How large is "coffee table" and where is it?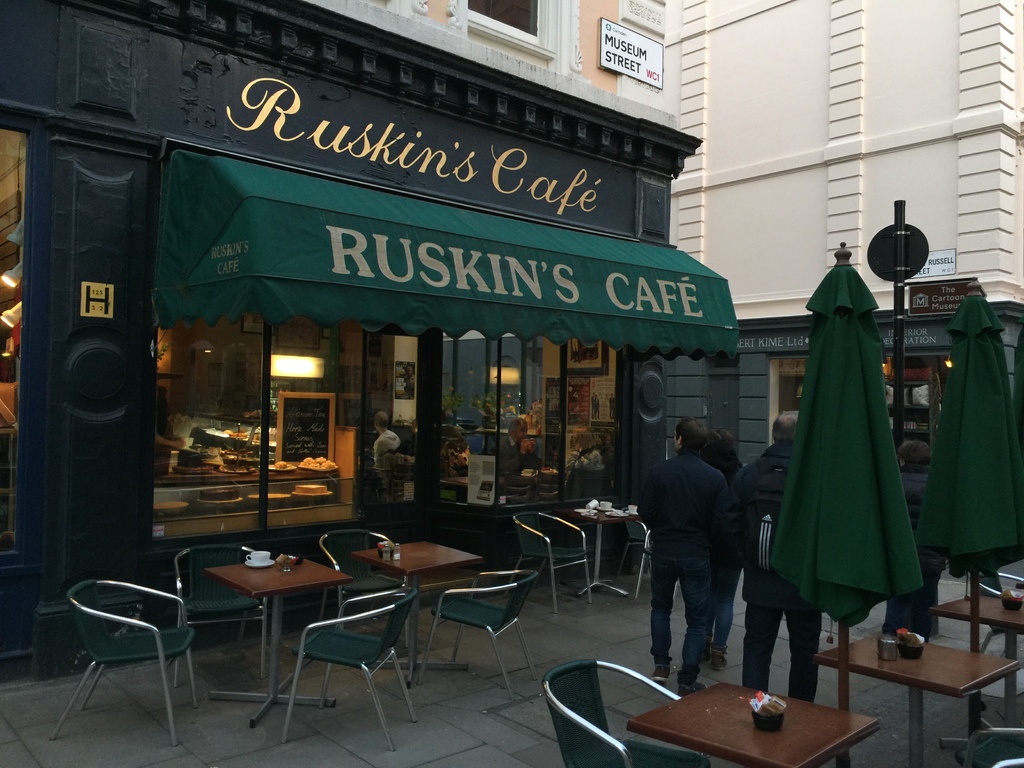
Bounding box: (936, 596, 1023, 653).
